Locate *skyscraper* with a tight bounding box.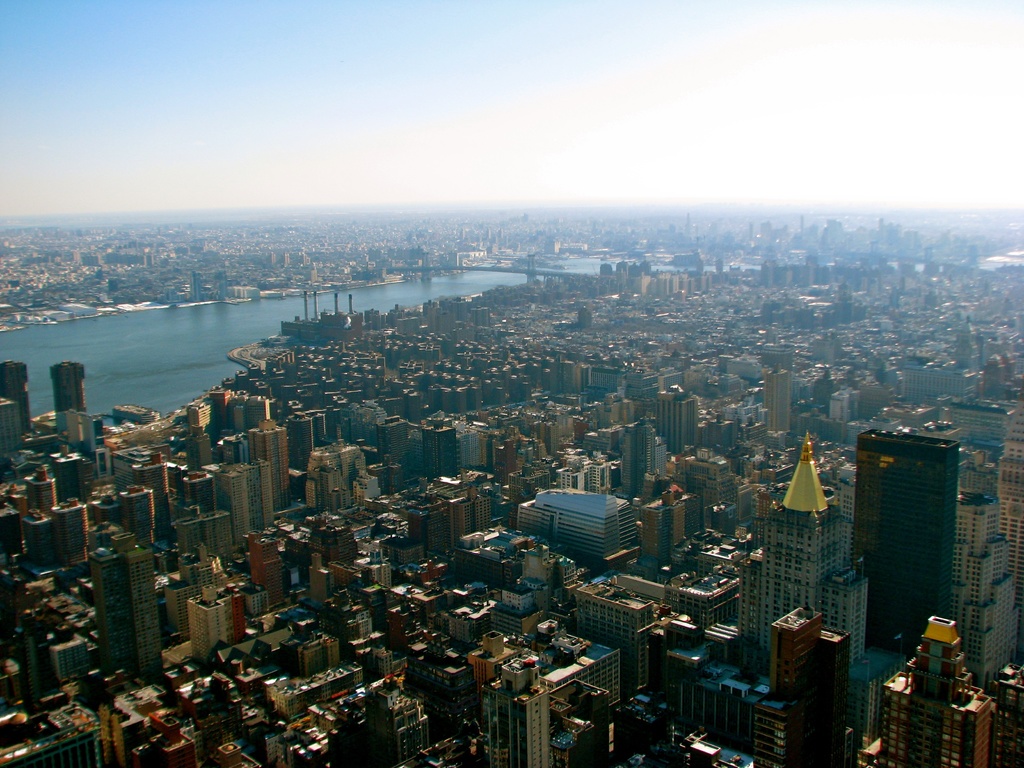
bbox=[568, 580, 664, 691].
